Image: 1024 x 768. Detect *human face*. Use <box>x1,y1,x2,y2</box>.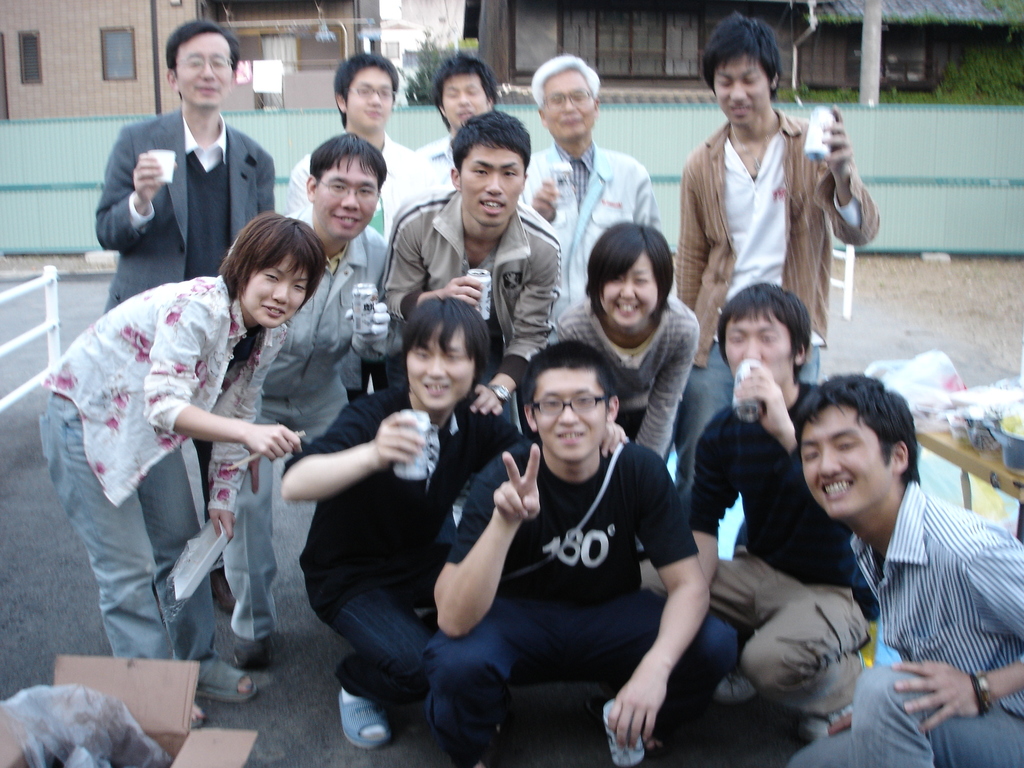
<box>463,151,527,228</box>.
